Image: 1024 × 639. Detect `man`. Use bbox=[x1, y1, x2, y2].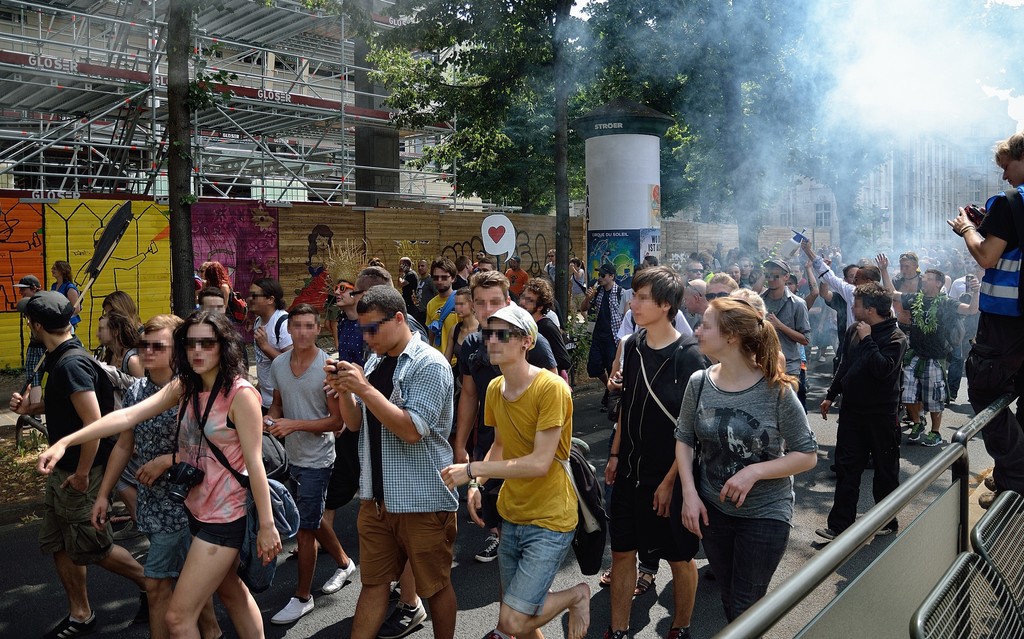
bbox=[264, 303, 355, 619].
